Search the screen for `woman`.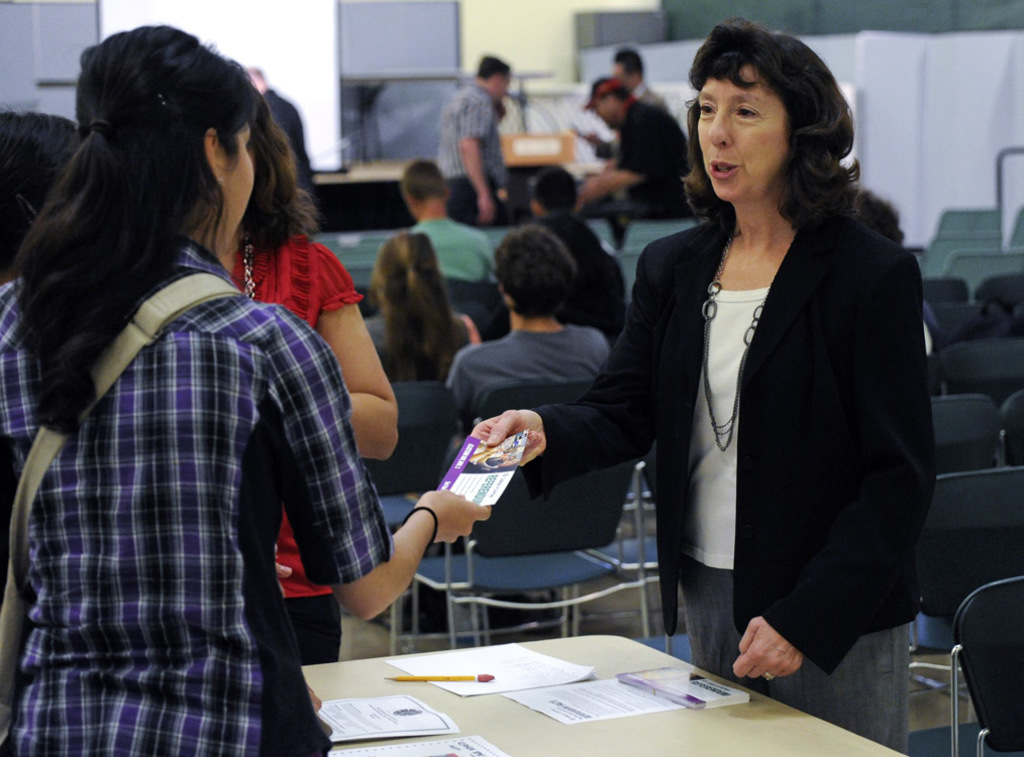
Found at l=560, t=53, r=927, b=712.
